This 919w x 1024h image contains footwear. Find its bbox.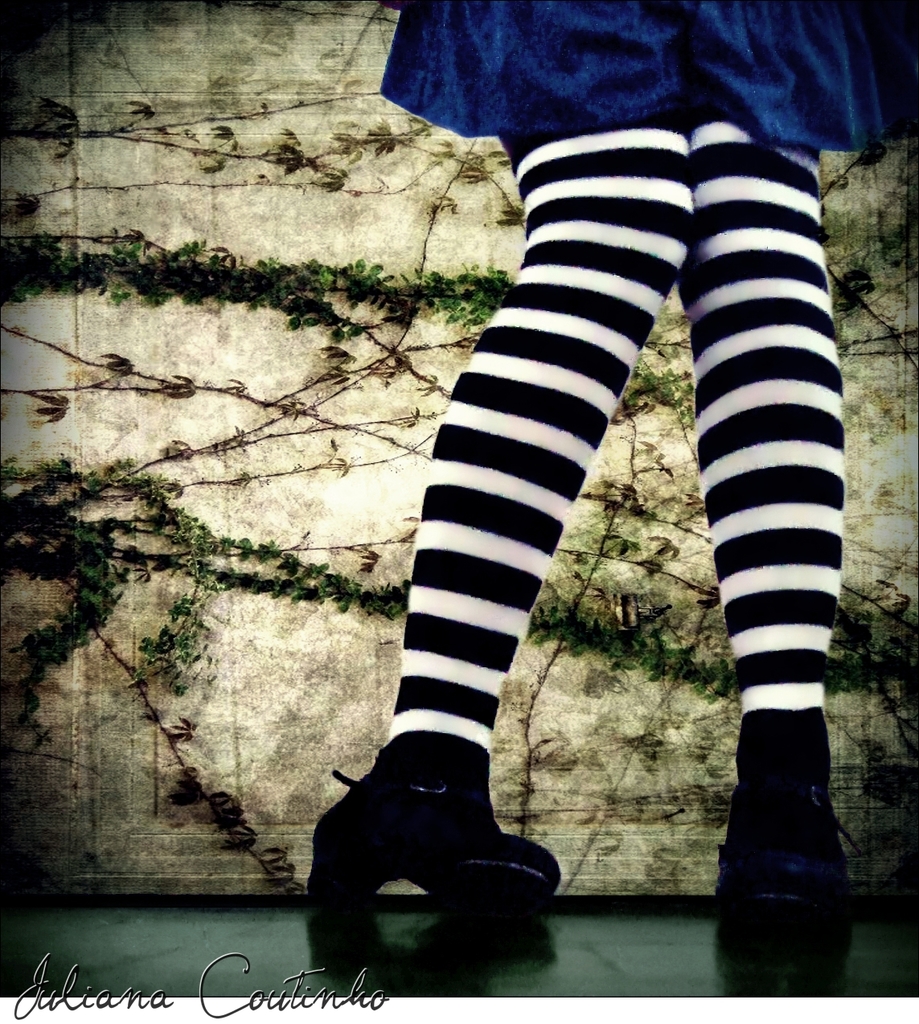
(310, 780, 568, 940).
